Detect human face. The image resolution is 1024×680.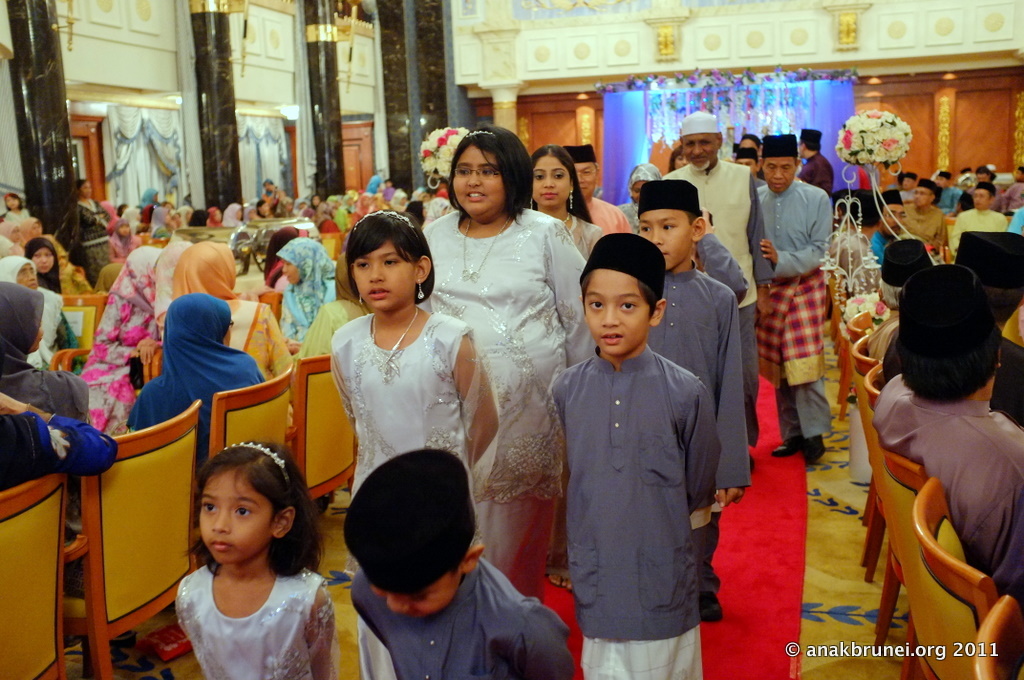
bbox=(531, 155, 571, 207).
